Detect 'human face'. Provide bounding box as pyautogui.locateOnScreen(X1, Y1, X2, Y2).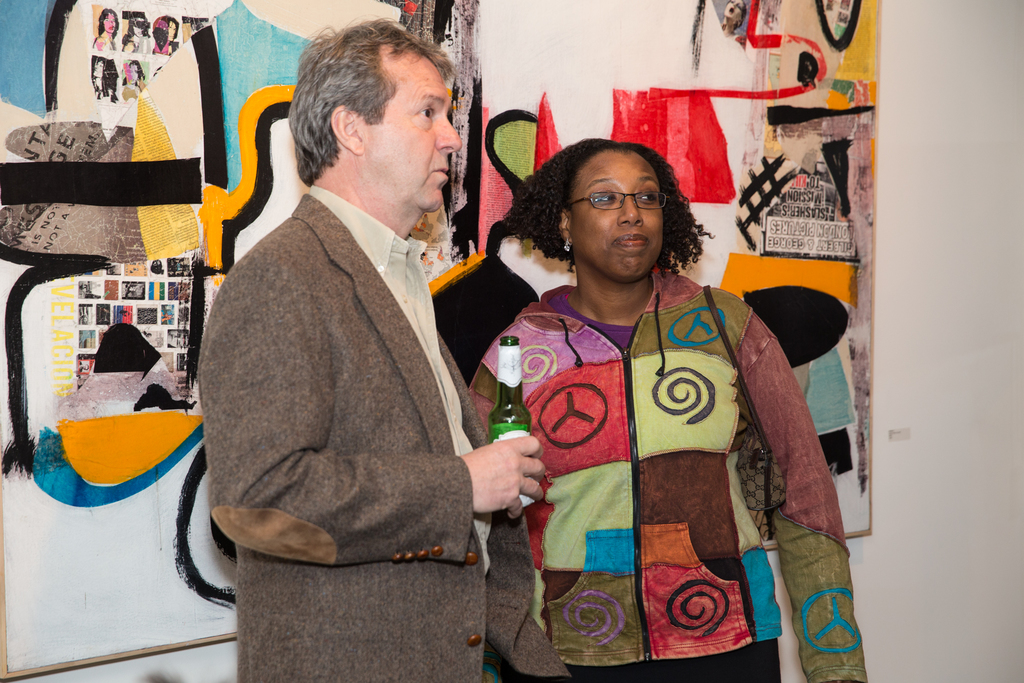
pyautogui.locateOnScreen(91, 60, 106, 77).
